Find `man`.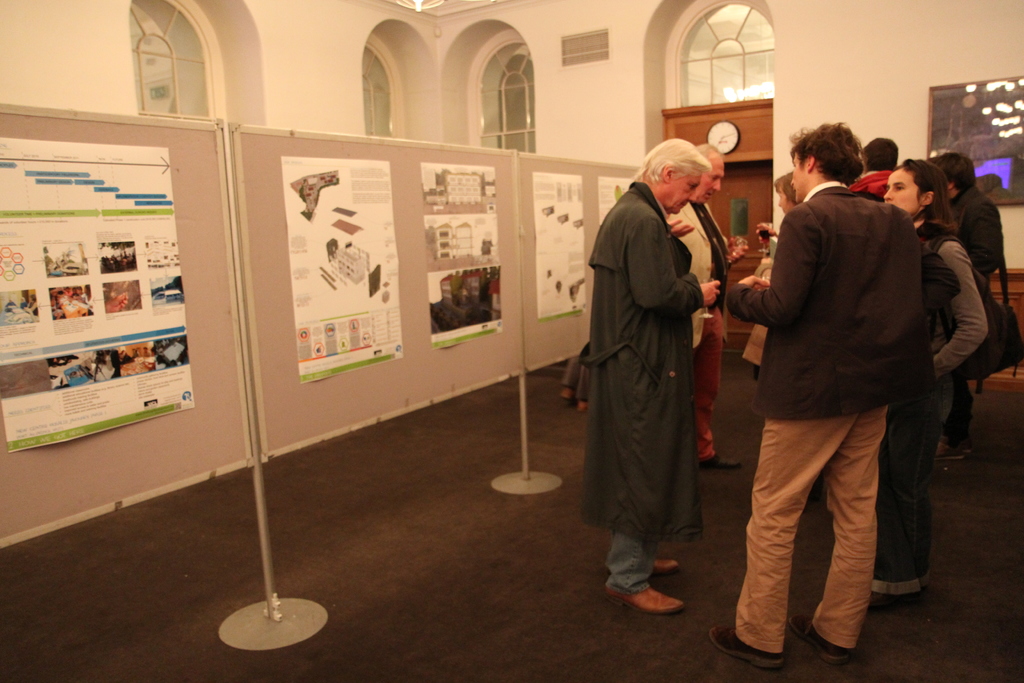
(721,113,939,675).
